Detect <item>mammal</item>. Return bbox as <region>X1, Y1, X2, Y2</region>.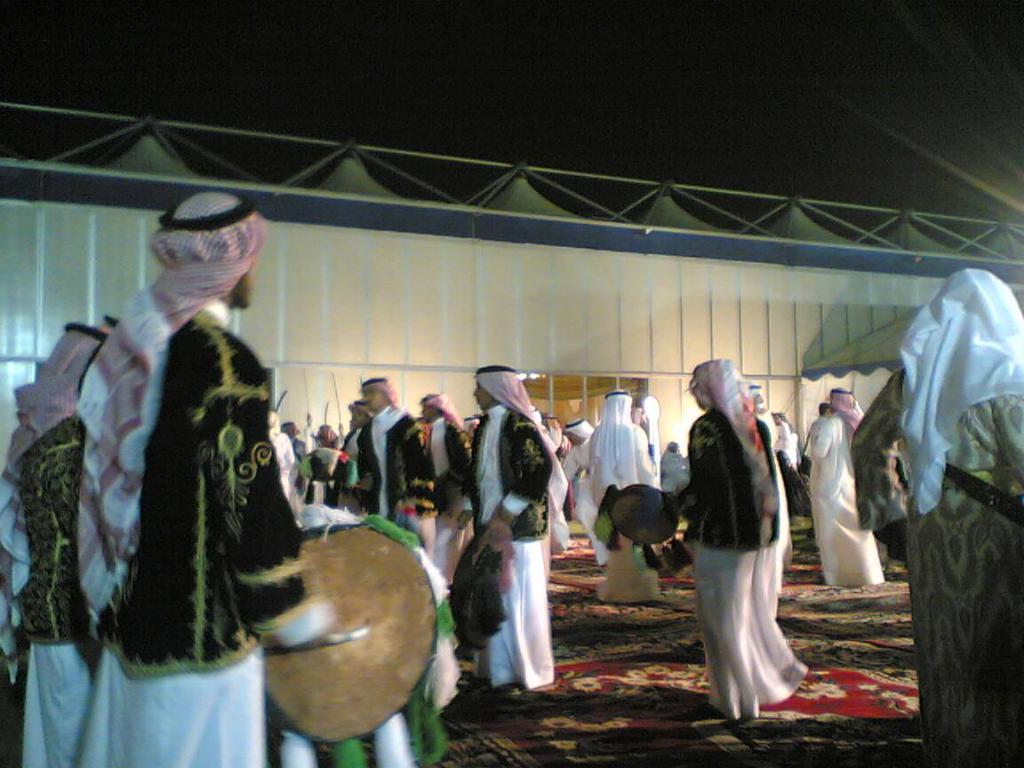
<region>1, 312, 131, 767</region>.
